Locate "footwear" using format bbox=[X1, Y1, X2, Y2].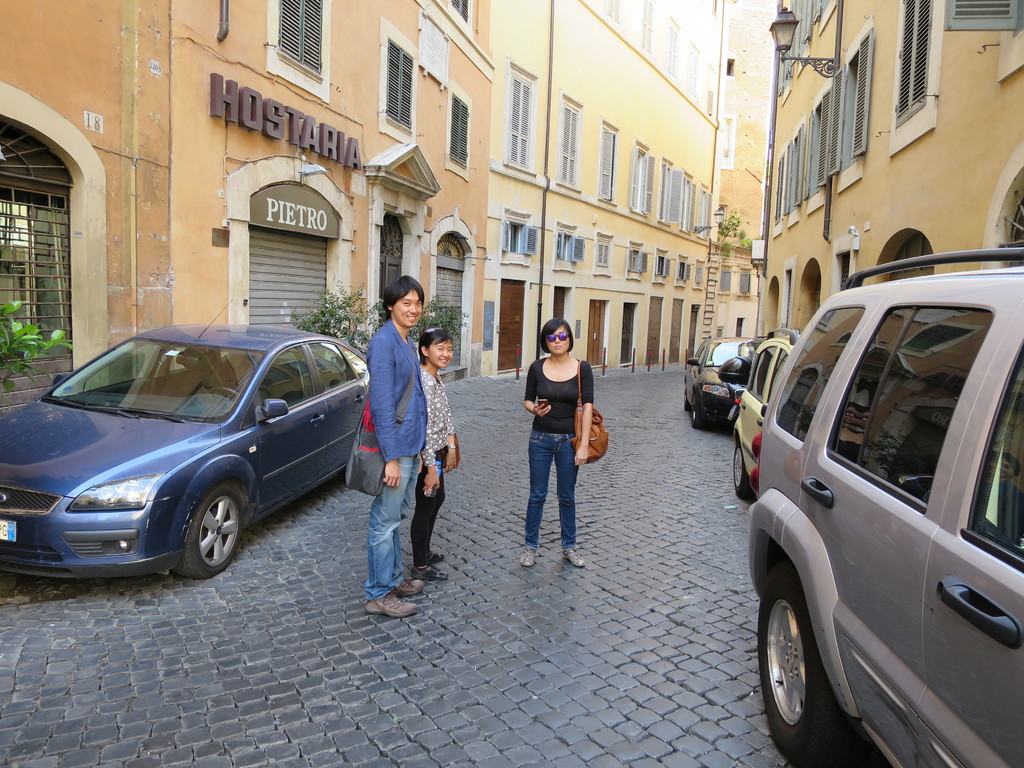
bbox=[417, 548, 447, 579].
